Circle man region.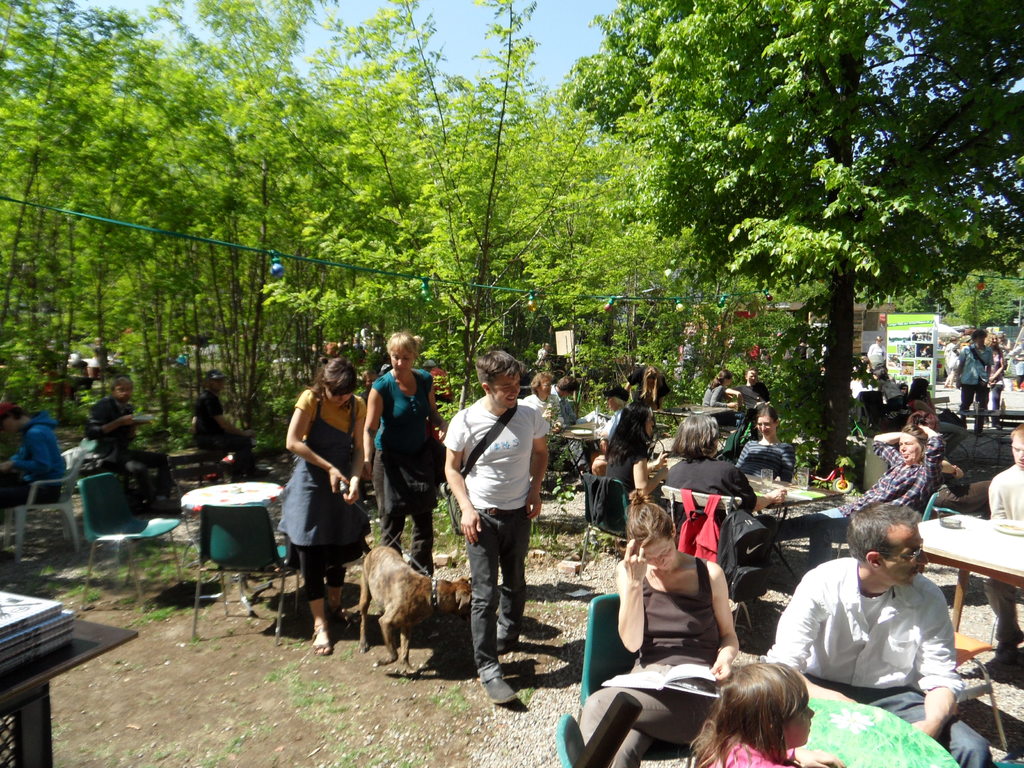
Region: rect(0, 399, 70, 521).
